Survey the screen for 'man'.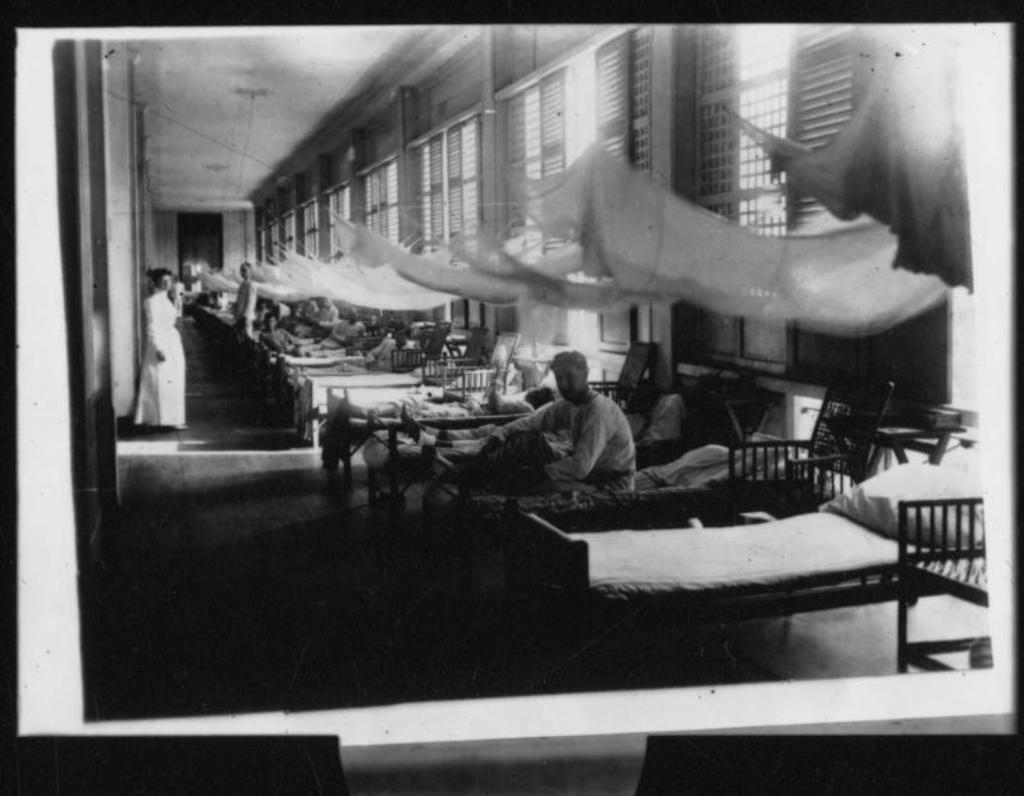
Survey found: 499, 354, 650, 509.
